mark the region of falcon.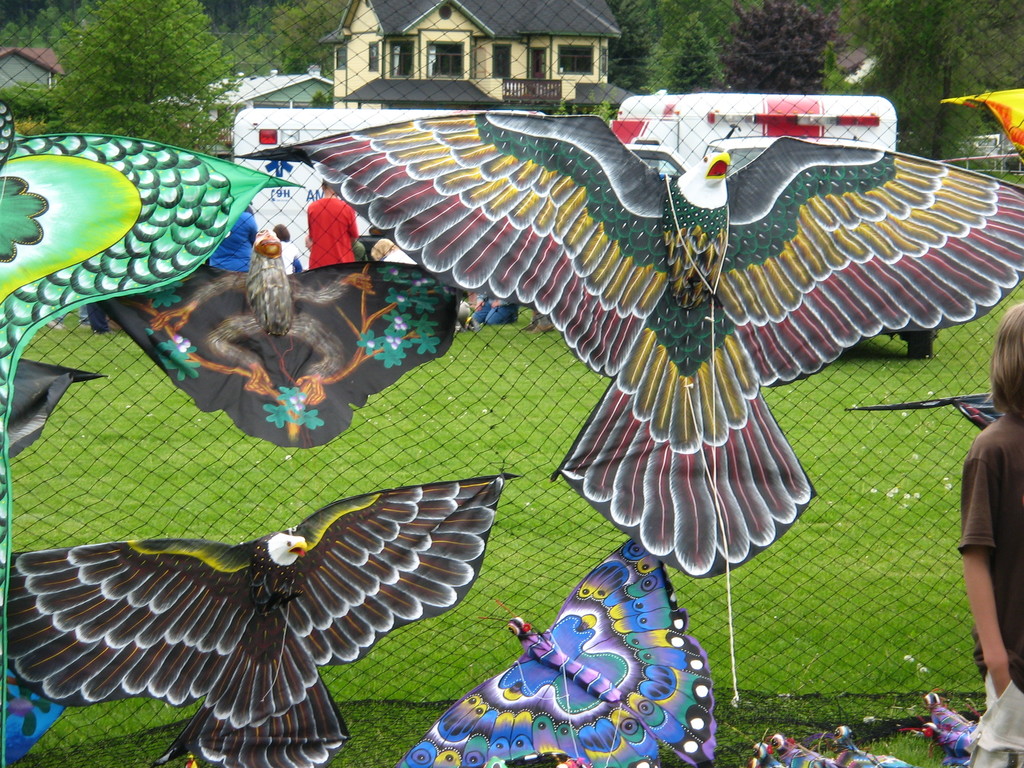
Region: {"left": 4, "top": 476, "right": 515, "bottom": 767}.
